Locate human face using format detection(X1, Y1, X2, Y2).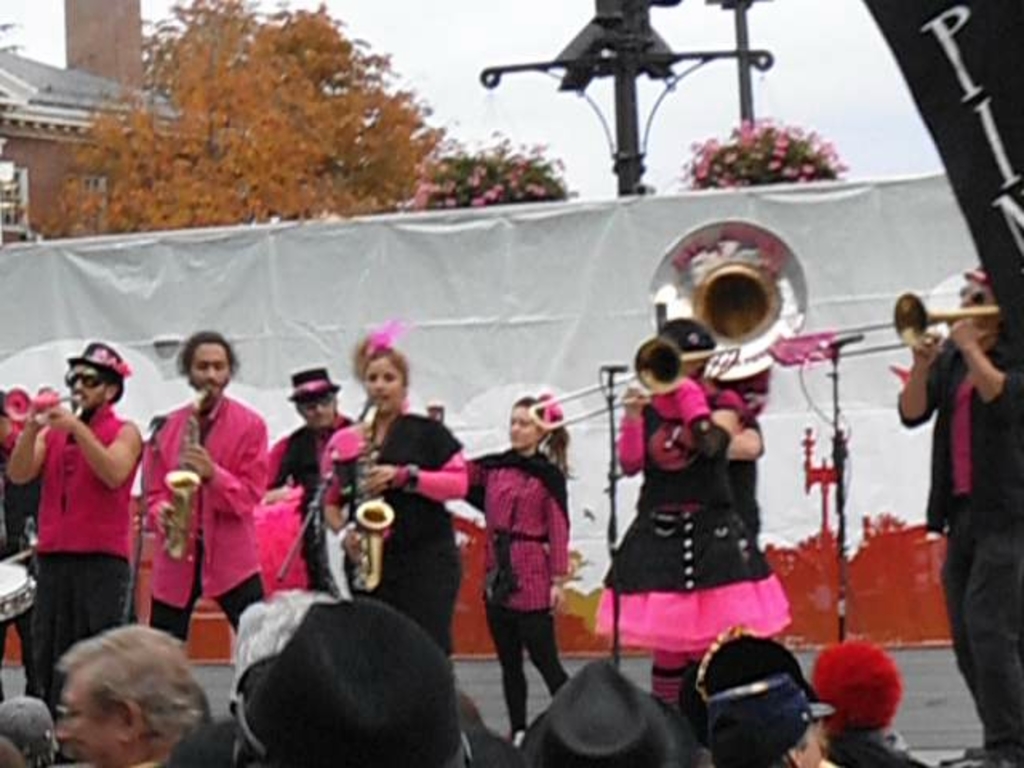
detection(958, 280, 992, 309).
